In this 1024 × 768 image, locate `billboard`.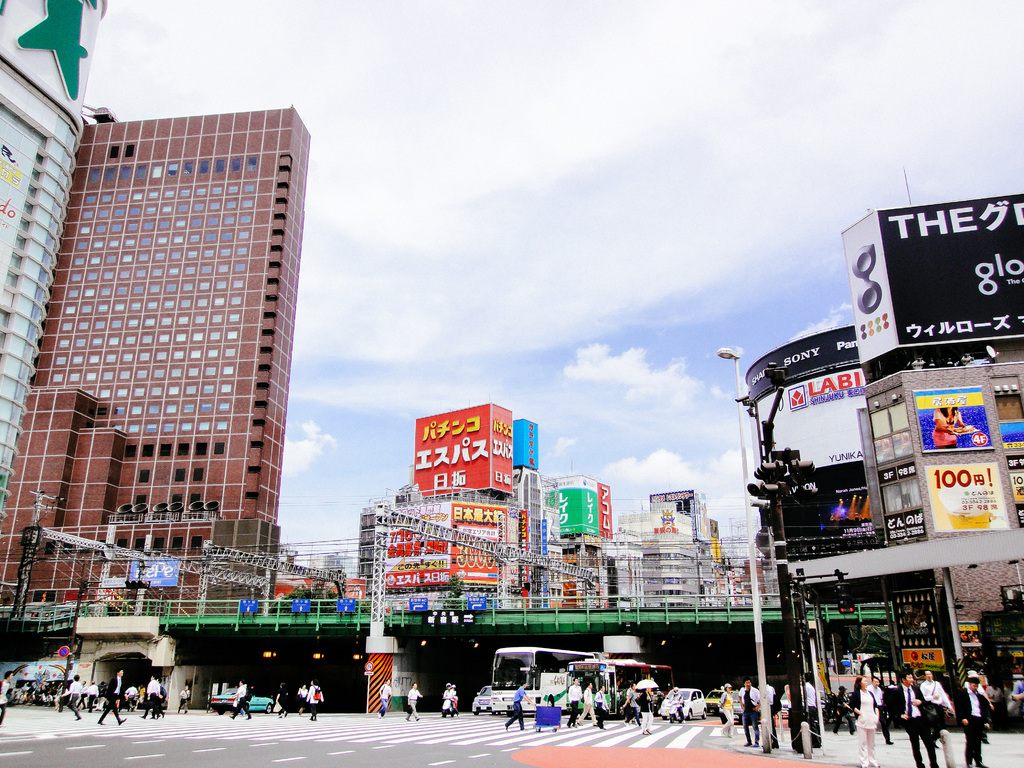
Bounding box: (687, 488, 707, 545).
